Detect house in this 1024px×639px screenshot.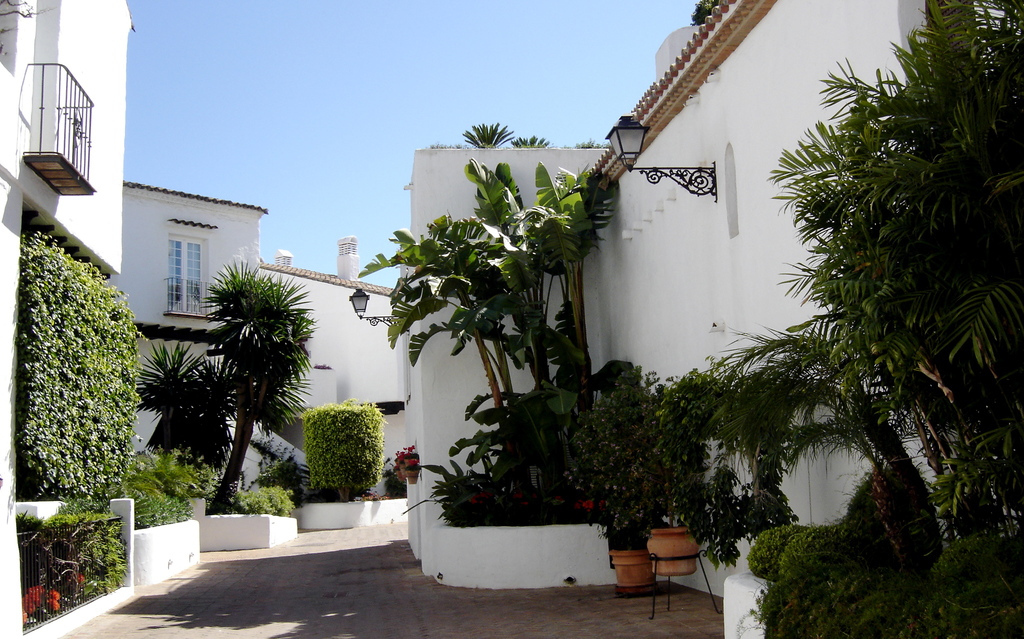
Detection: [108, 177, 405, 503].
